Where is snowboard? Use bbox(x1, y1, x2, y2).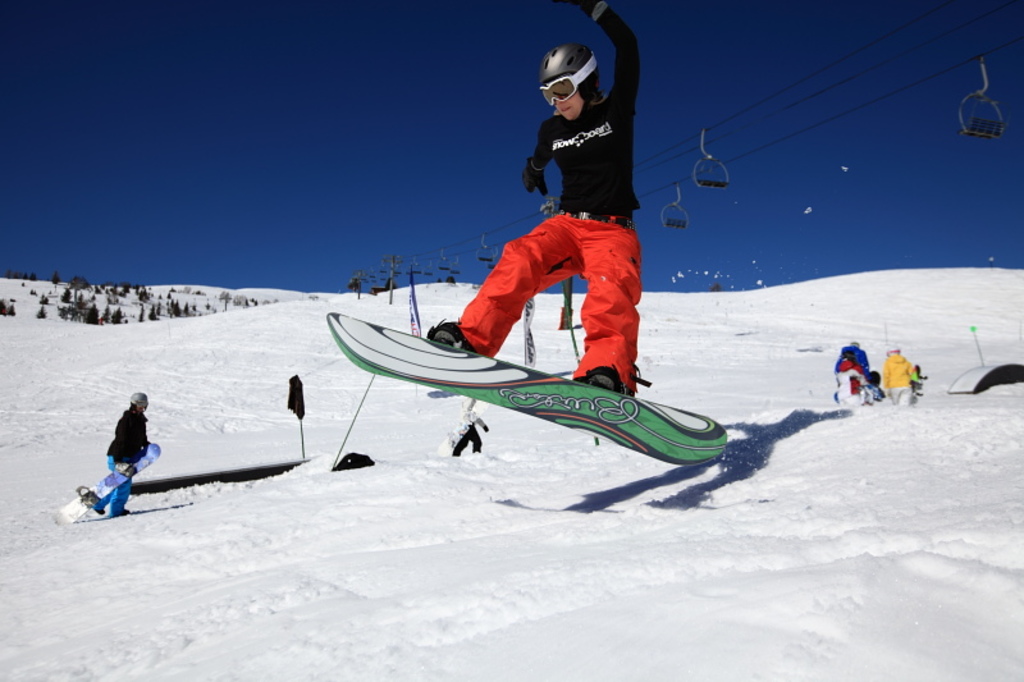
bbox(49, 444, 157, 523).
